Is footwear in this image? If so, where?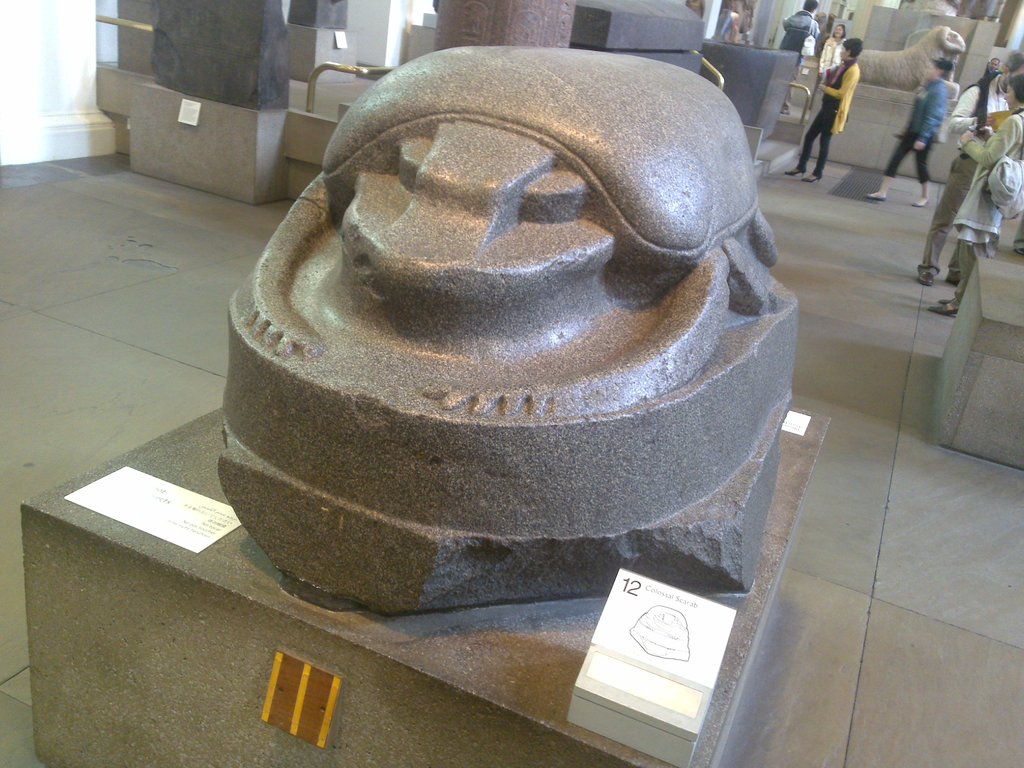
Yes, at <box>803,177,822,184</box>.
